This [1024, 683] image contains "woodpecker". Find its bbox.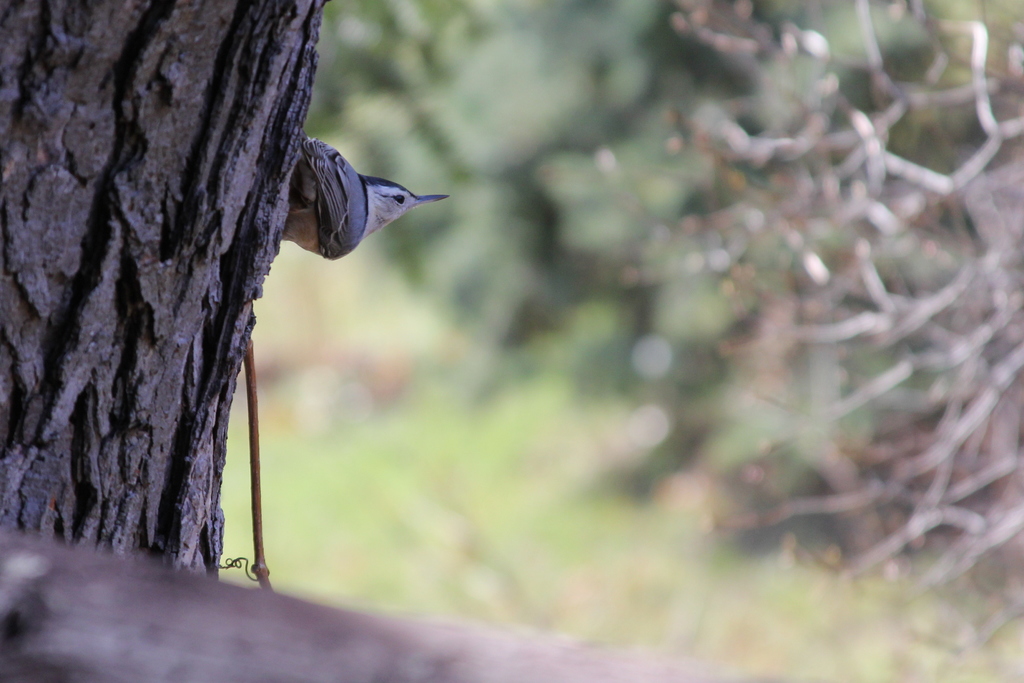
bbox(291, 129, 449, 269).
